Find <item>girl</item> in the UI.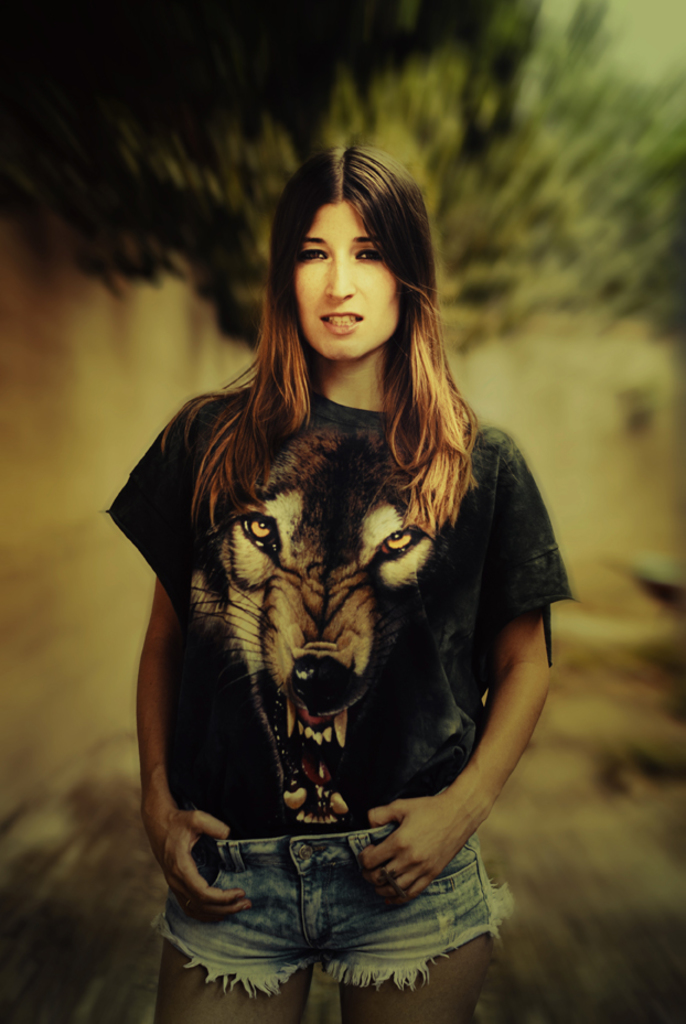
UI element at x1=107, y1=143, x2=561, y2=1023.
